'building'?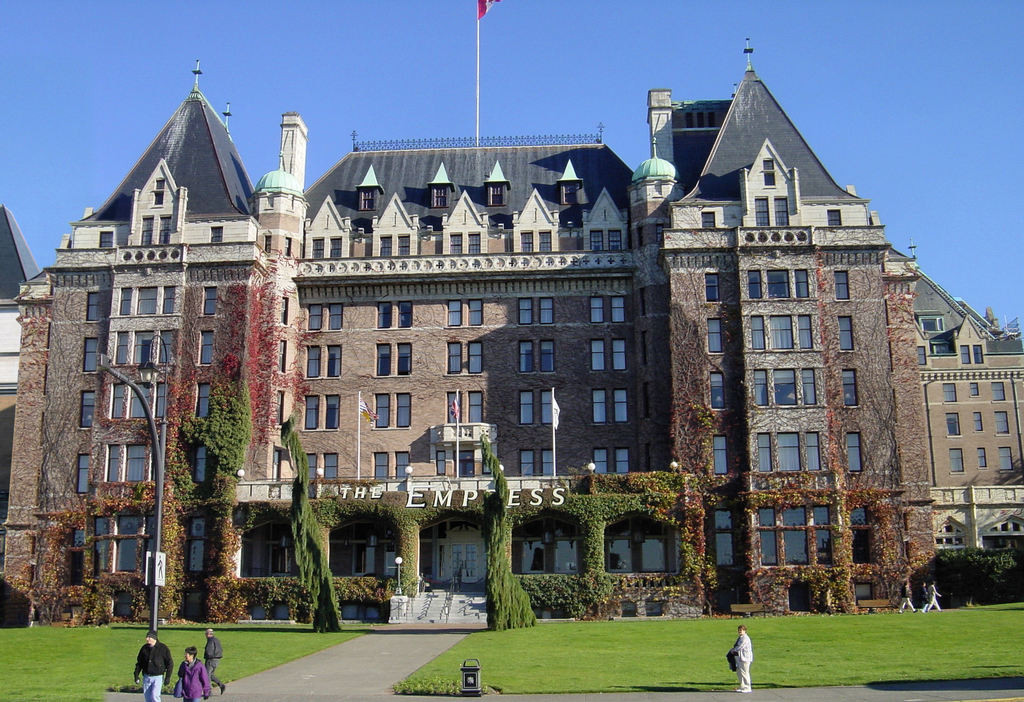
(0, 40, 950, 621)
